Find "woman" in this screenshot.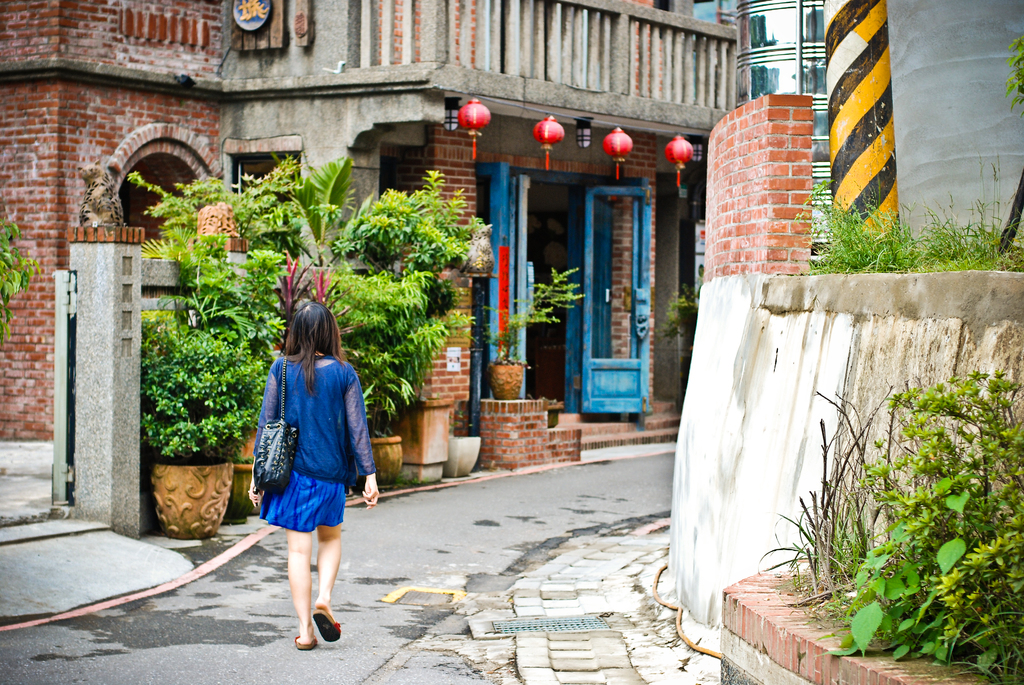
The bounding box for "woman" is locate(243, 286, 367, 634).
